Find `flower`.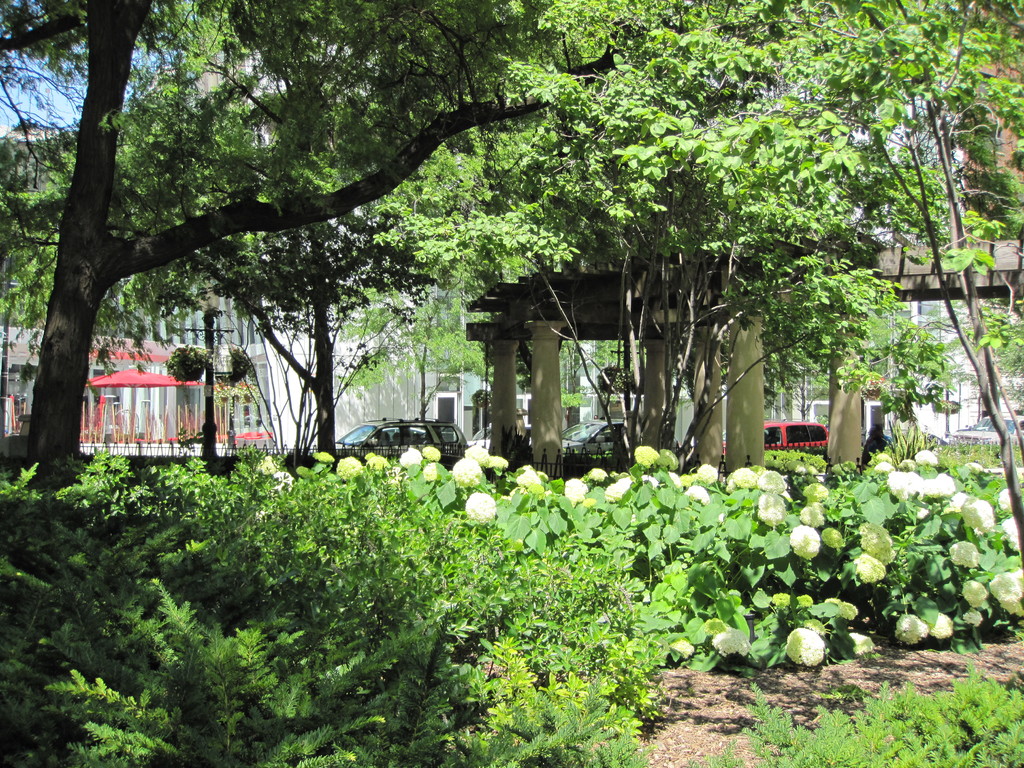
left=932, top=612, right=955, bottom=635.
